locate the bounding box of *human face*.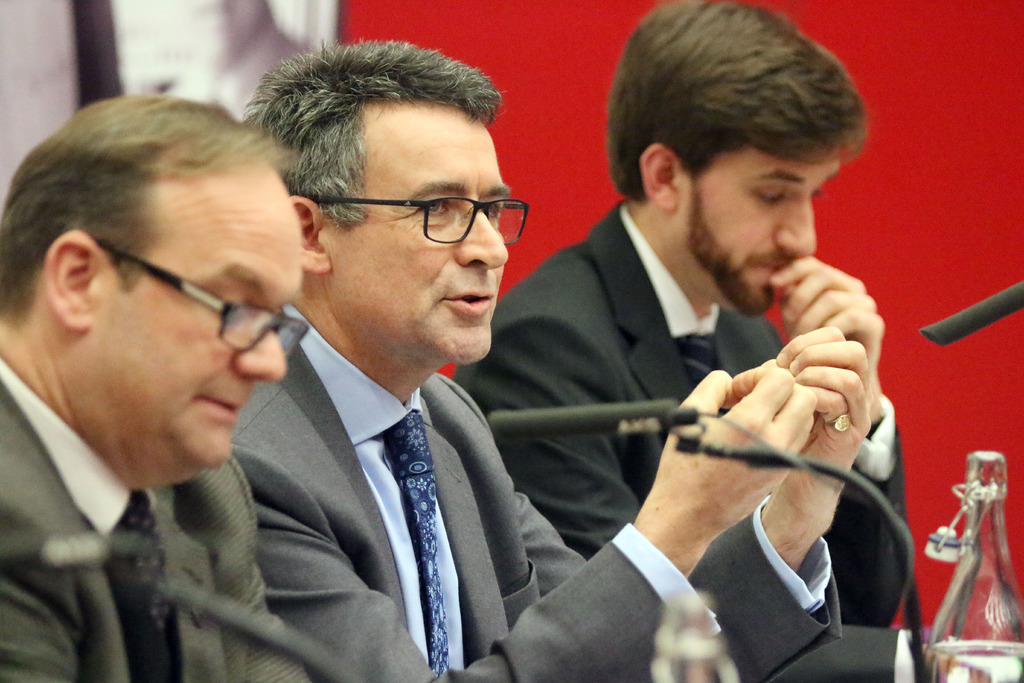
Bounding box: <bbox>89, 176, 299, 471</bbox>.
